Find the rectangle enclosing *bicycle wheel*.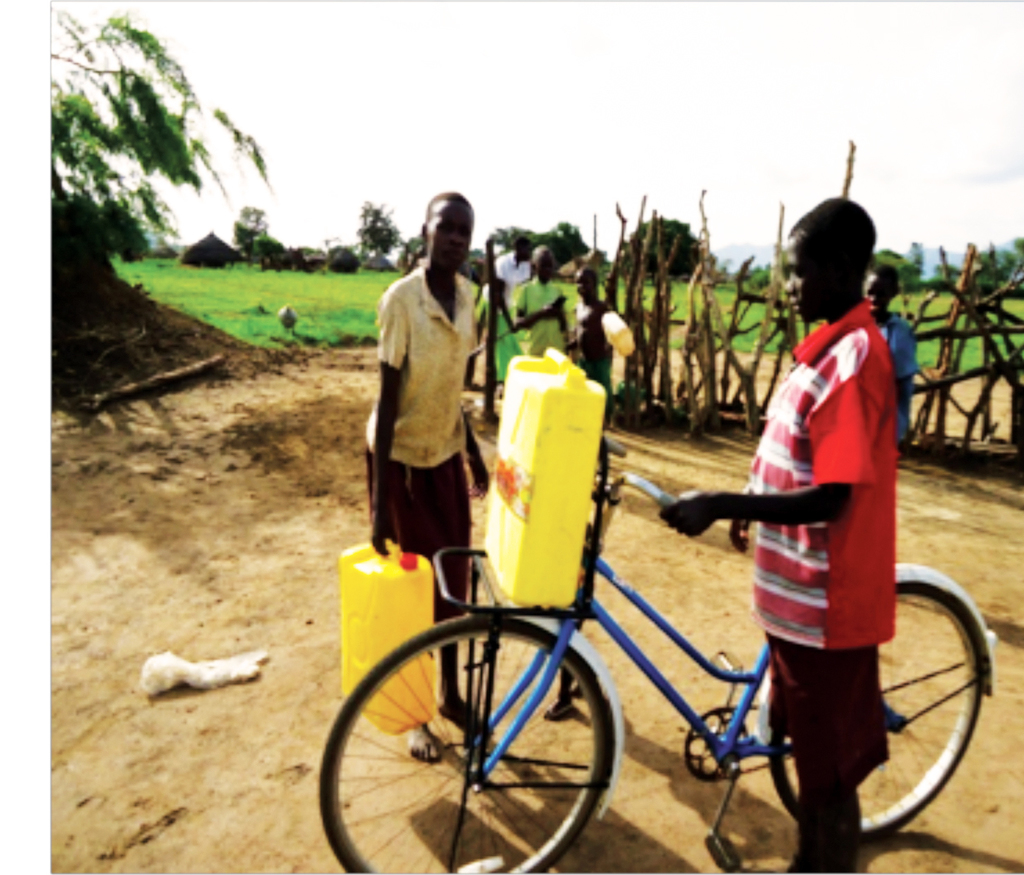
[767, 578, 983, 846].
